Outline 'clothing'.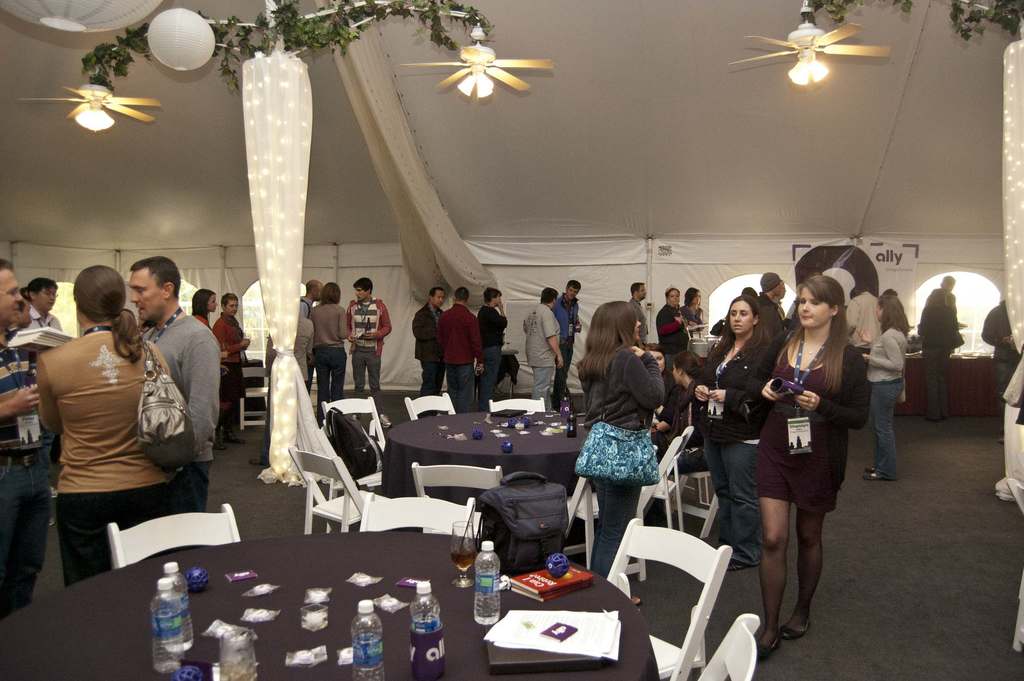
Outline: <region>522, 299, 562, 406</region>.
